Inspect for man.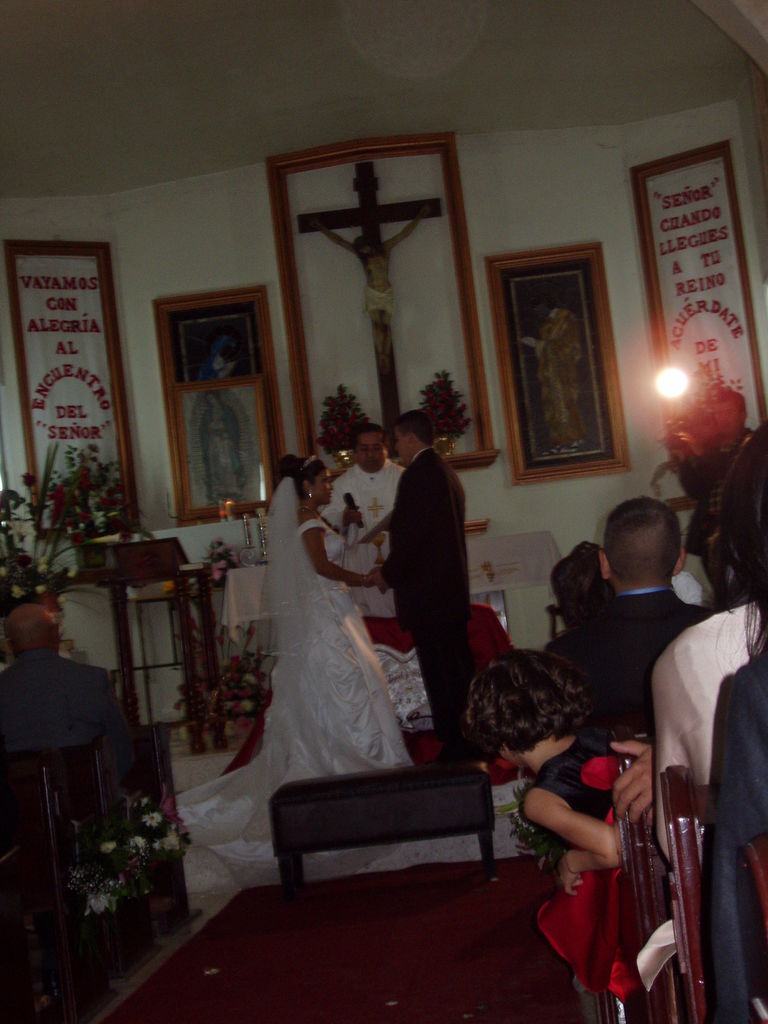
Inspection: locate(322, 218, 422, 376).
